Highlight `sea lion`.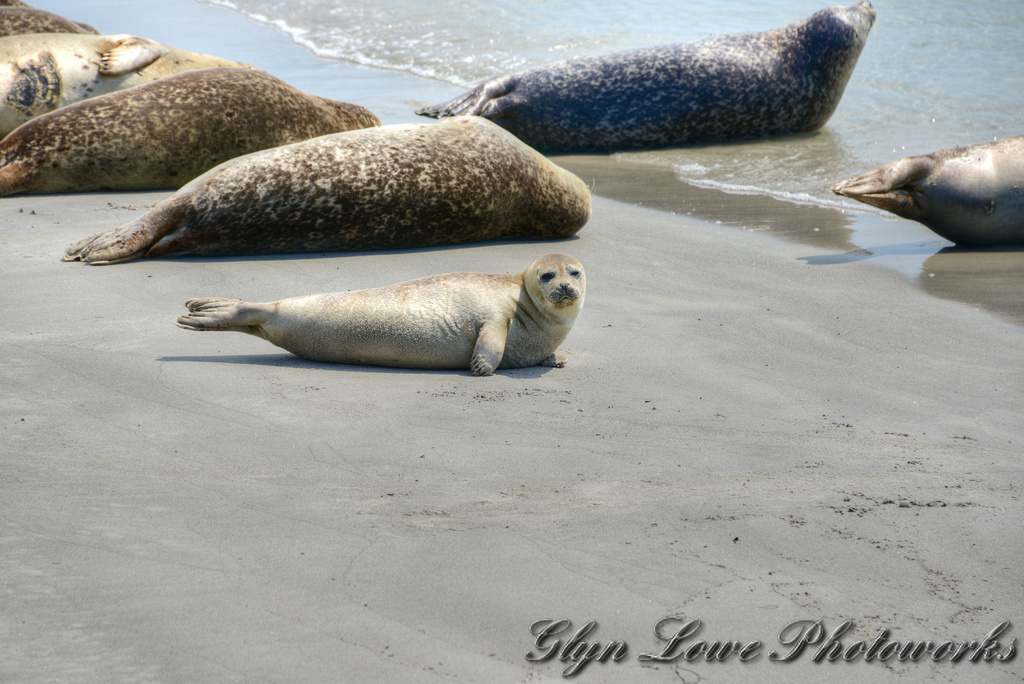
Highlighted region: x1=833, y1=139, x2=1023, y2=246.
